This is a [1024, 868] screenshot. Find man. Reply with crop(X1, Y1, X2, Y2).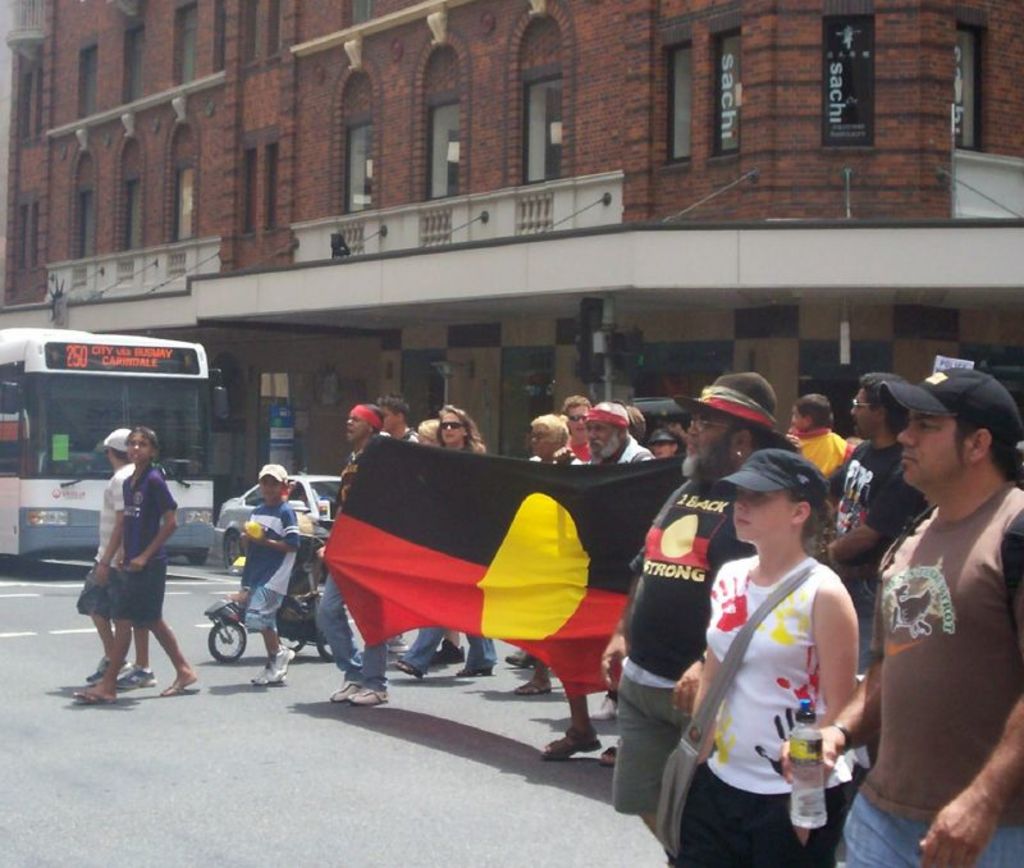
crop(374, 393, 420, 443).
